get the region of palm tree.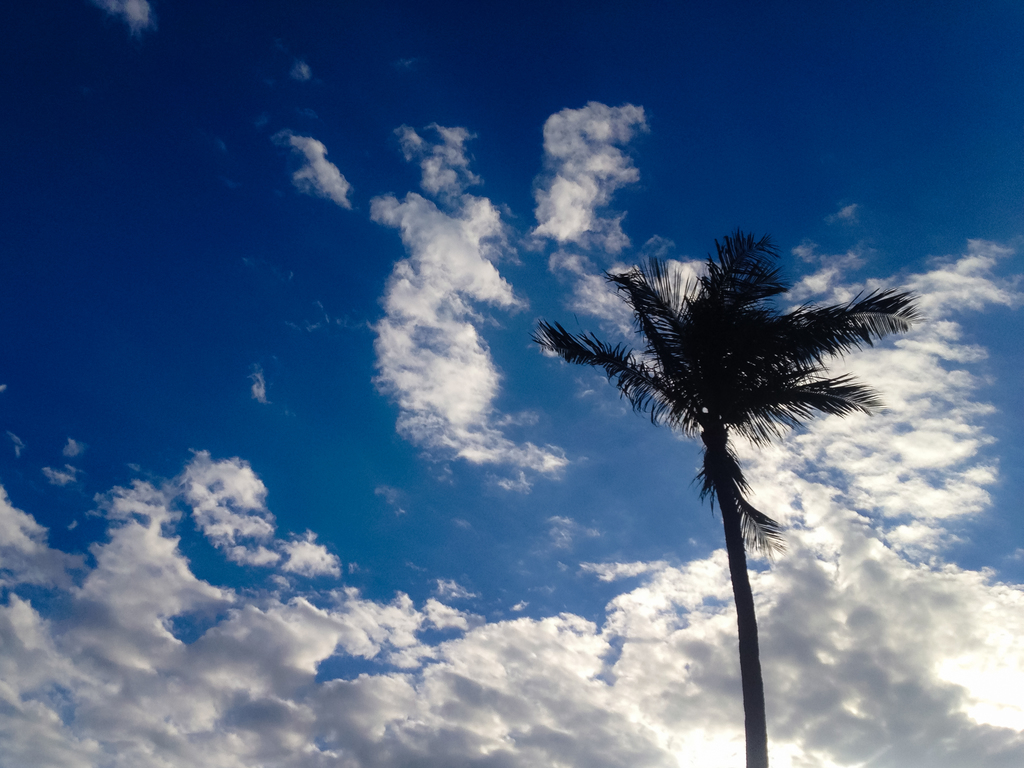
(left=562, top=244, right=894, bottom=747).
